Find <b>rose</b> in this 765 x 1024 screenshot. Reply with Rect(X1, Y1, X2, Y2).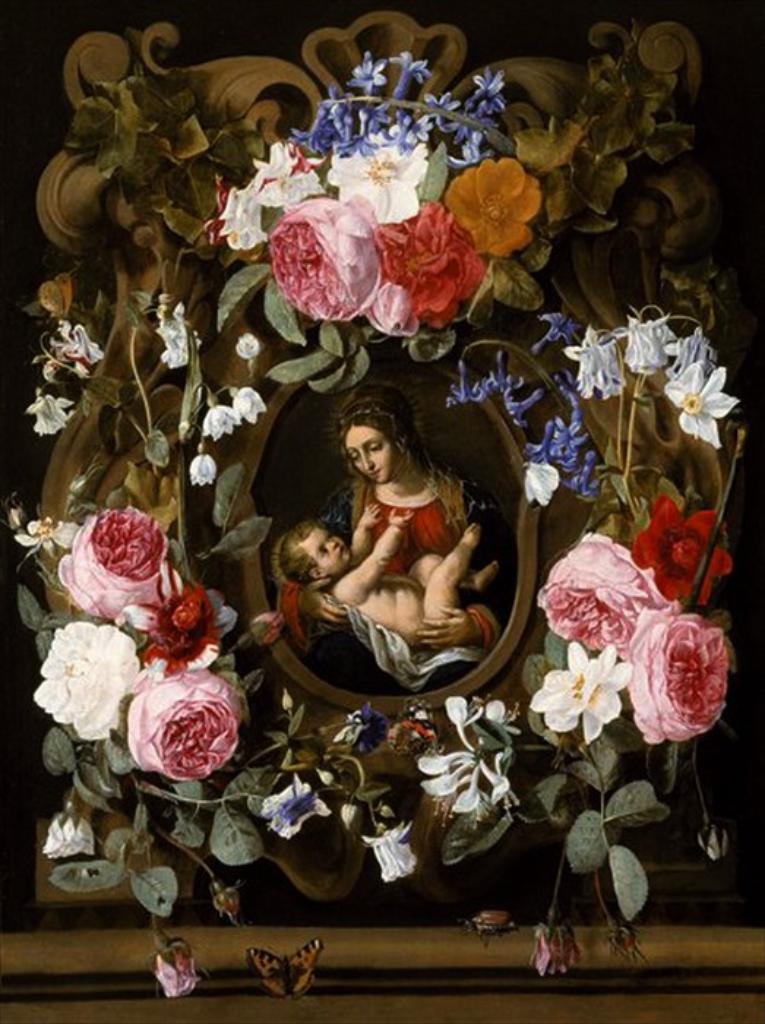
Rect(50, 505, 181, 622).
